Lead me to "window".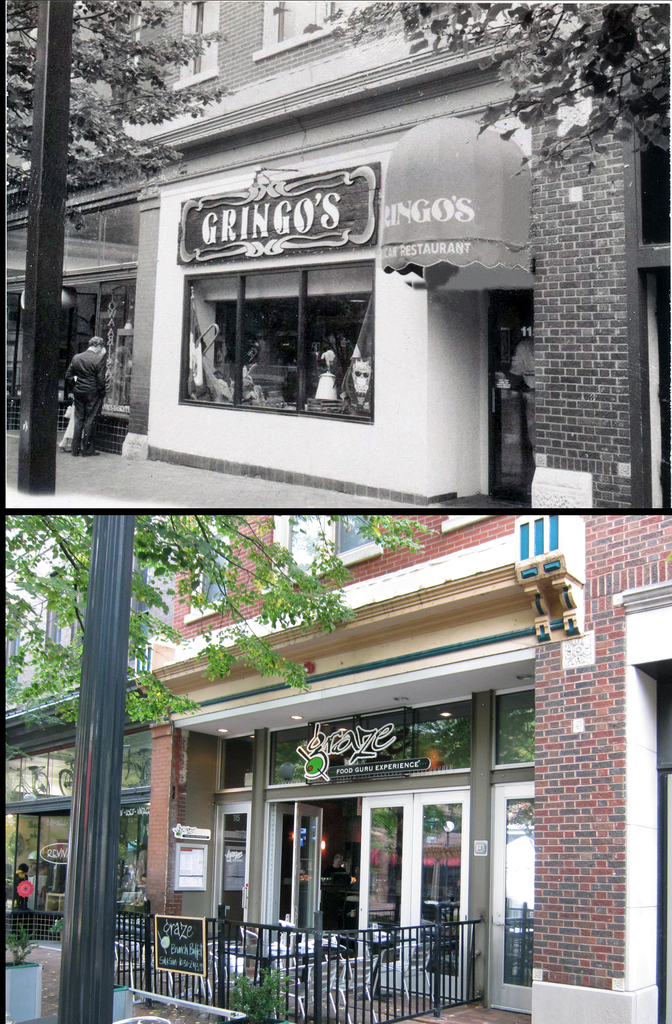
Lead to locate(216, 685, 536, 792).
